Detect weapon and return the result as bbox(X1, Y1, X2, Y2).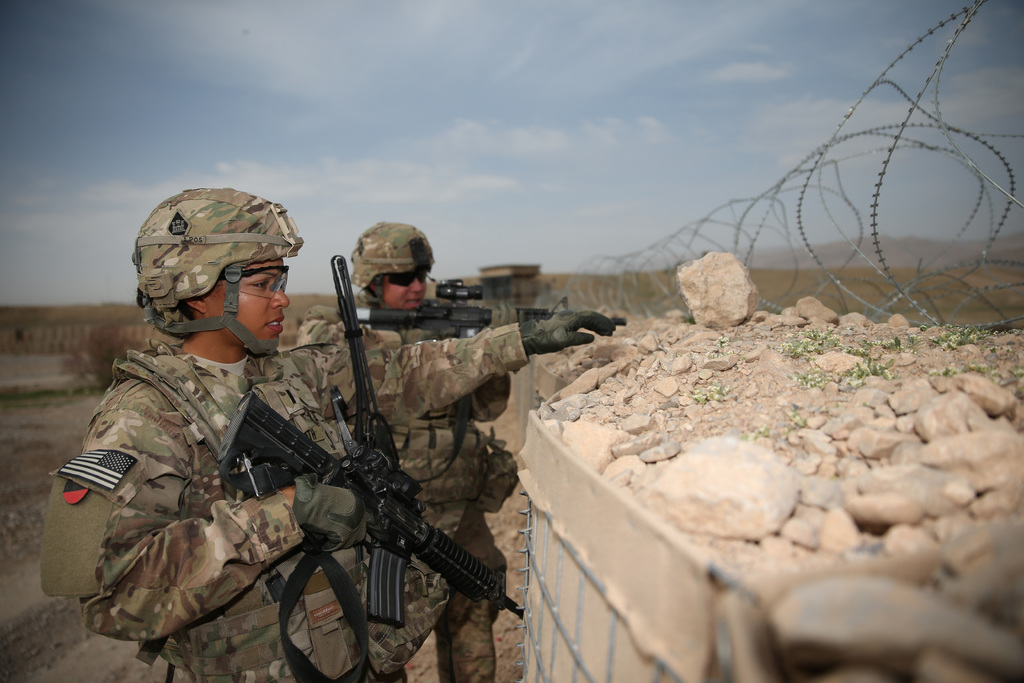
bbox(111, 252, 571, 682).
